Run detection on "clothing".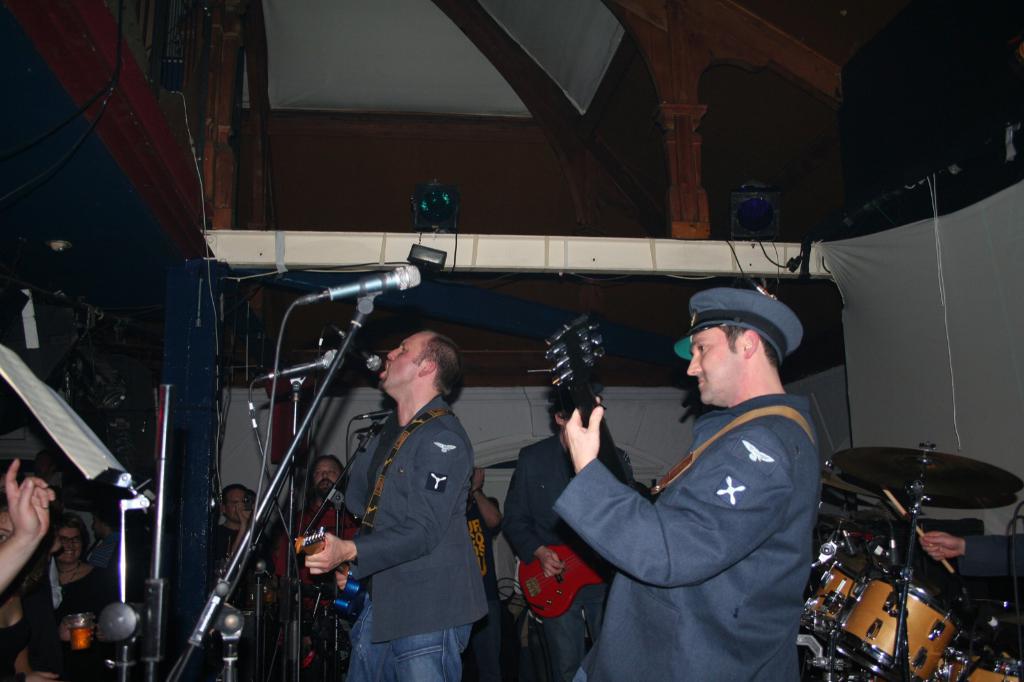
Result: box(337, 347, 495, 676).
